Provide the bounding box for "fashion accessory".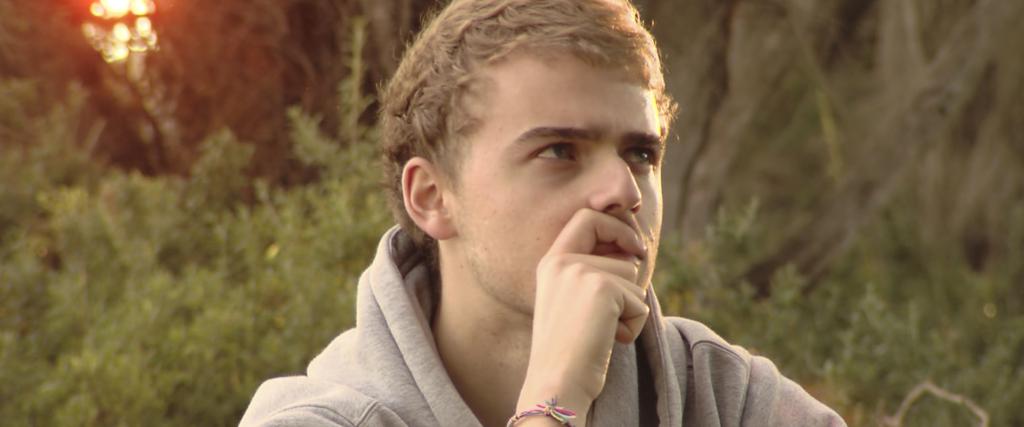
detection(504, 396, 575, 426).
